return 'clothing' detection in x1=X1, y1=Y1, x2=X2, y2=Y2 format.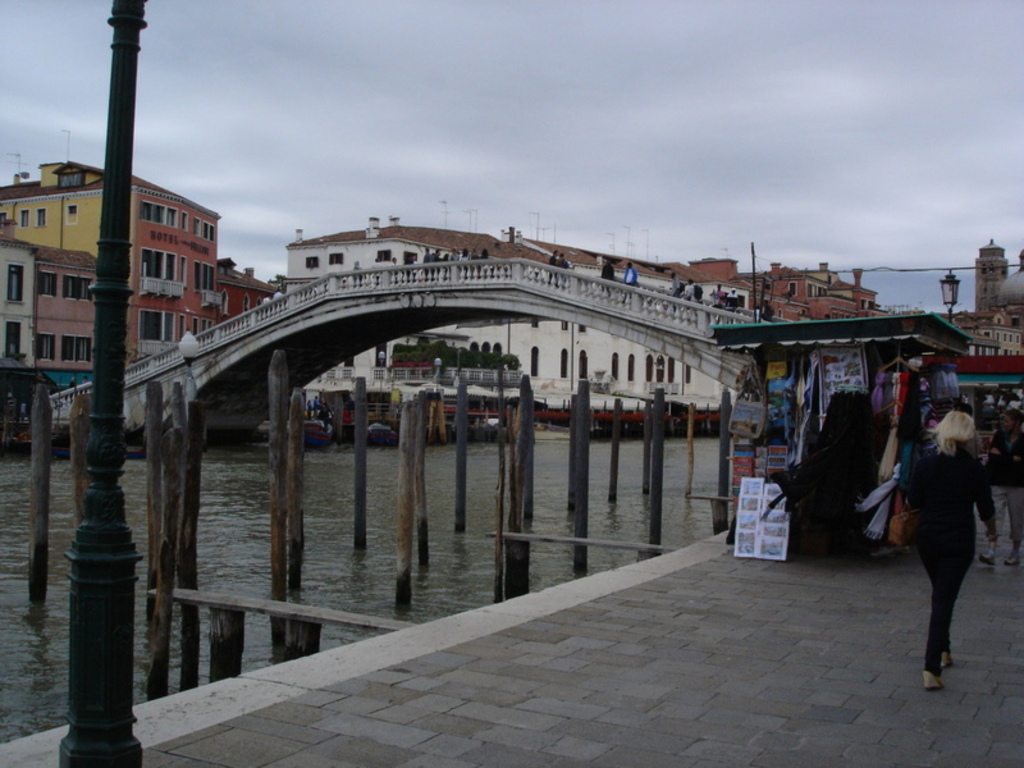
x1=902, y1=442, x2=997, y2=677.
